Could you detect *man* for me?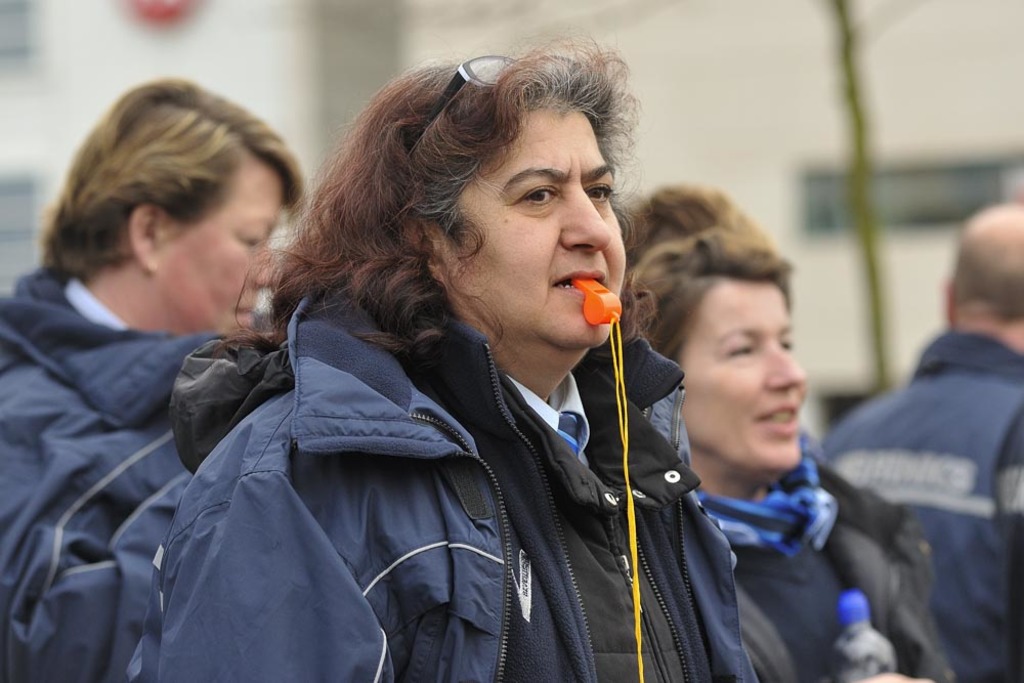
Detection result: (x1=804, y1=208, x2=1022, y2=660).
